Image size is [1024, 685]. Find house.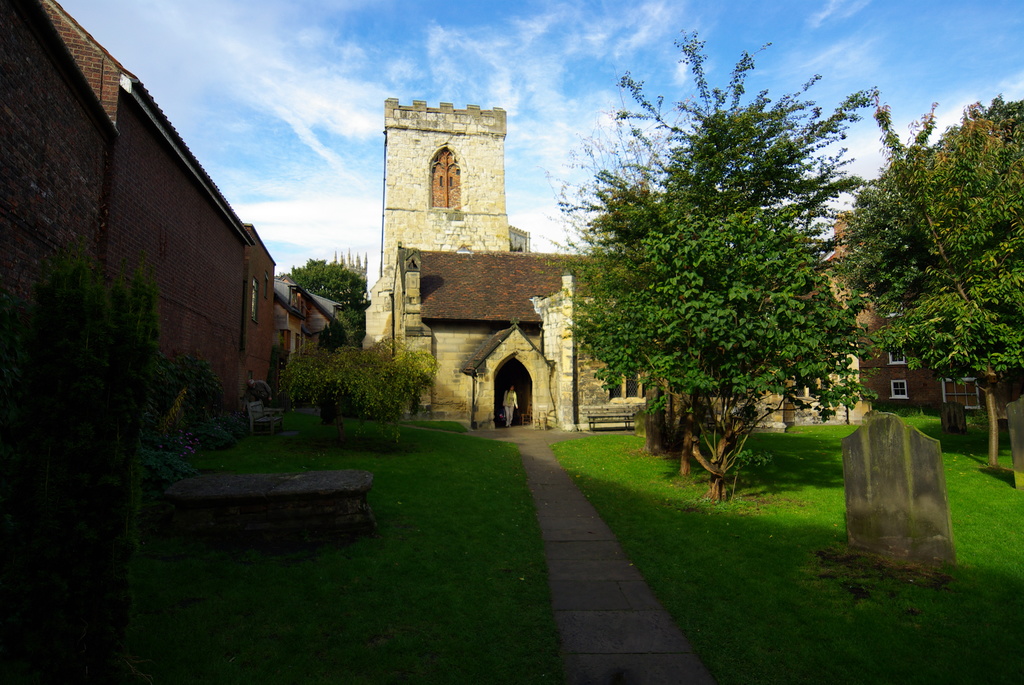
(268, 281, 340, 417).
